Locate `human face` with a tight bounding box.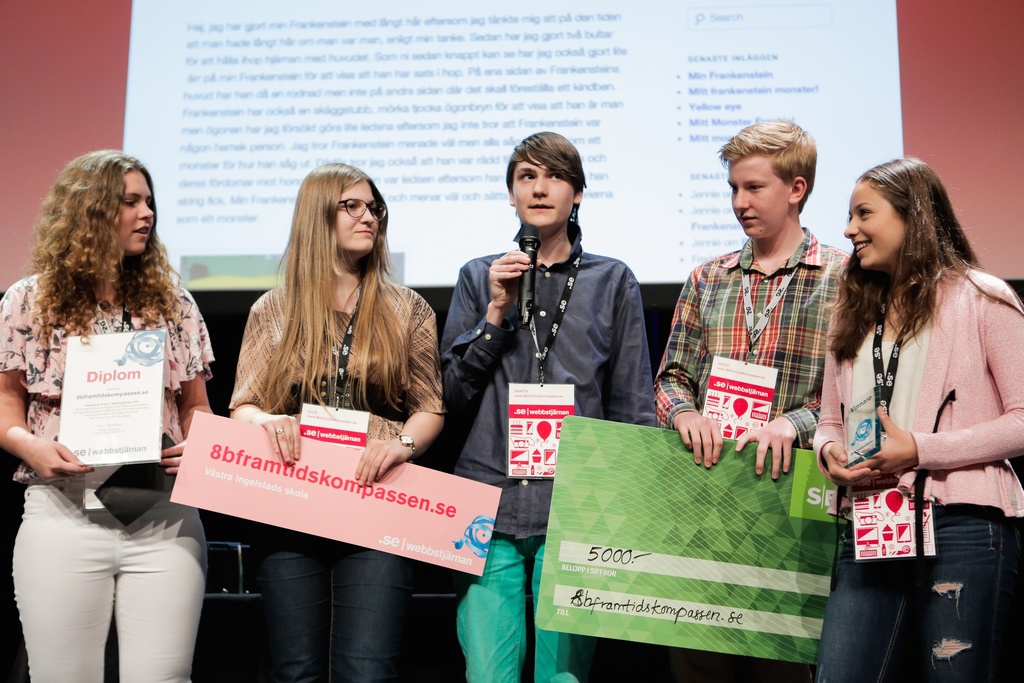
crop(335, 183, 380, 256).
